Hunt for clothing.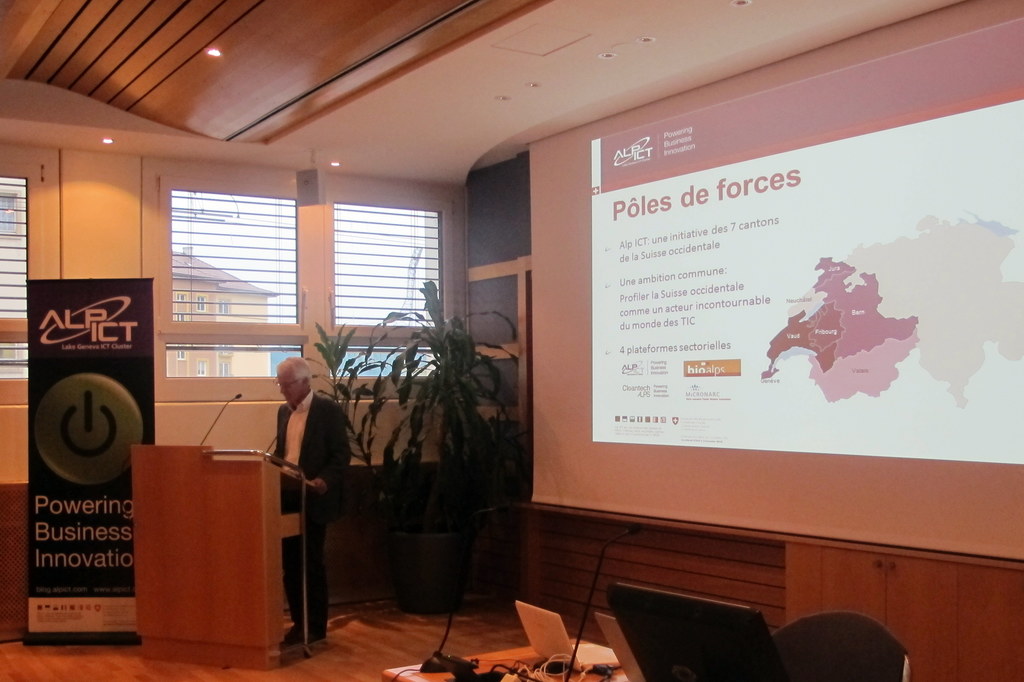
Hunted down at [269, 387, 353, 637].
